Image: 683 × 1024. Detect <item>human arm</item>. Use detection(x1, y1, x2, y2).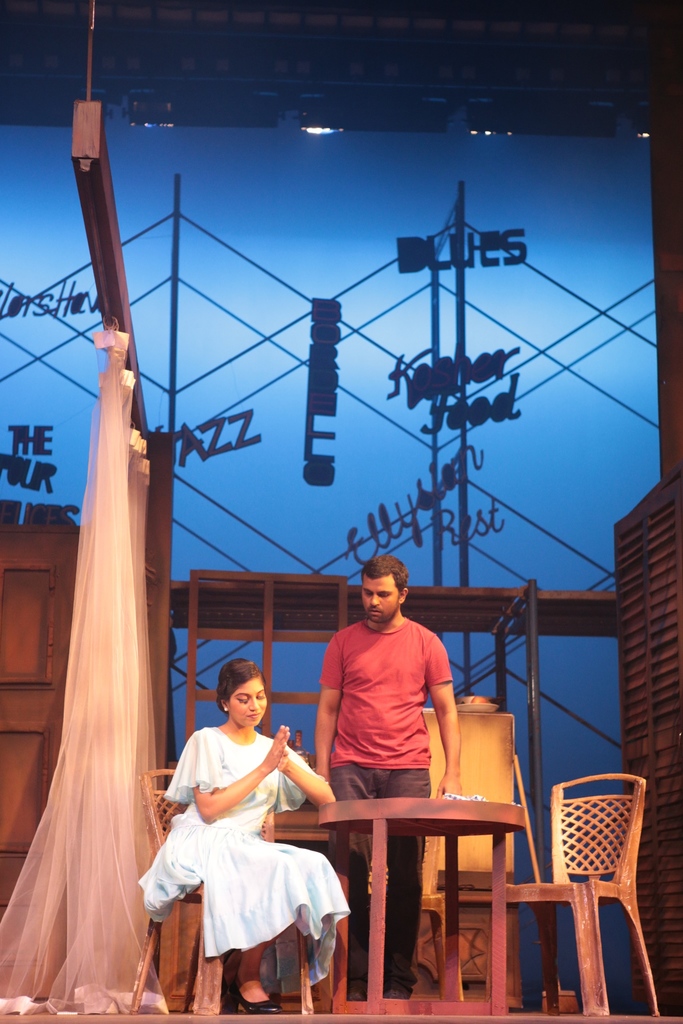
detection(318, 641, 346, 778).
